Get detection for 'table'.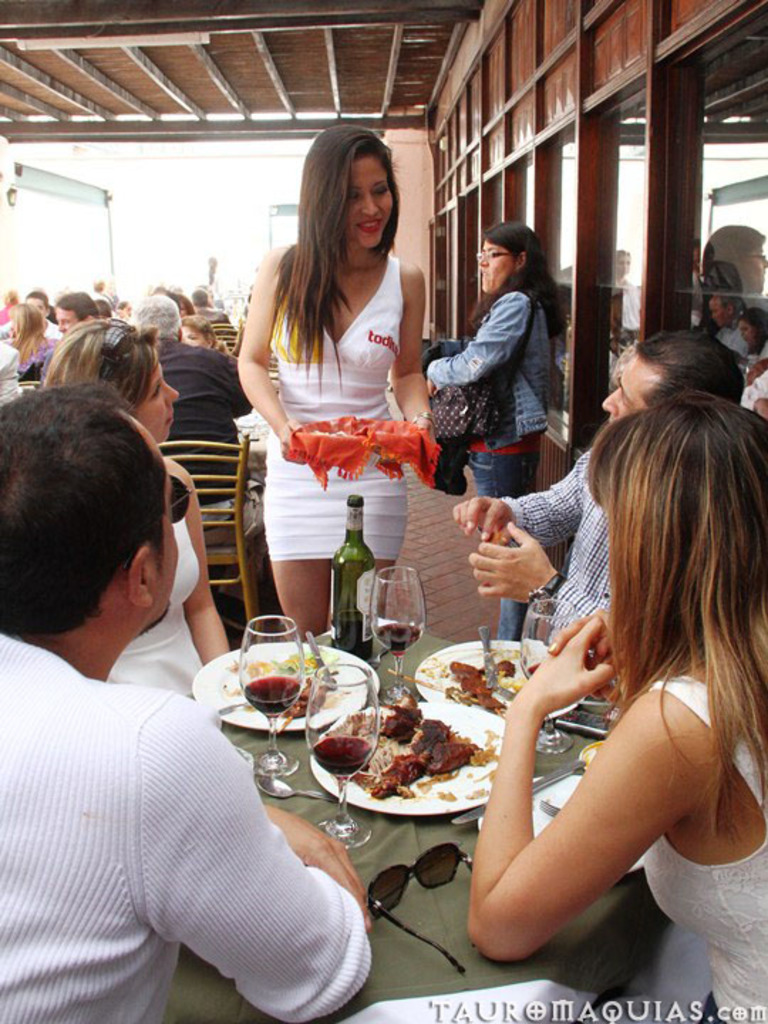
Detection: select_region(236, 414, 274, 489).
